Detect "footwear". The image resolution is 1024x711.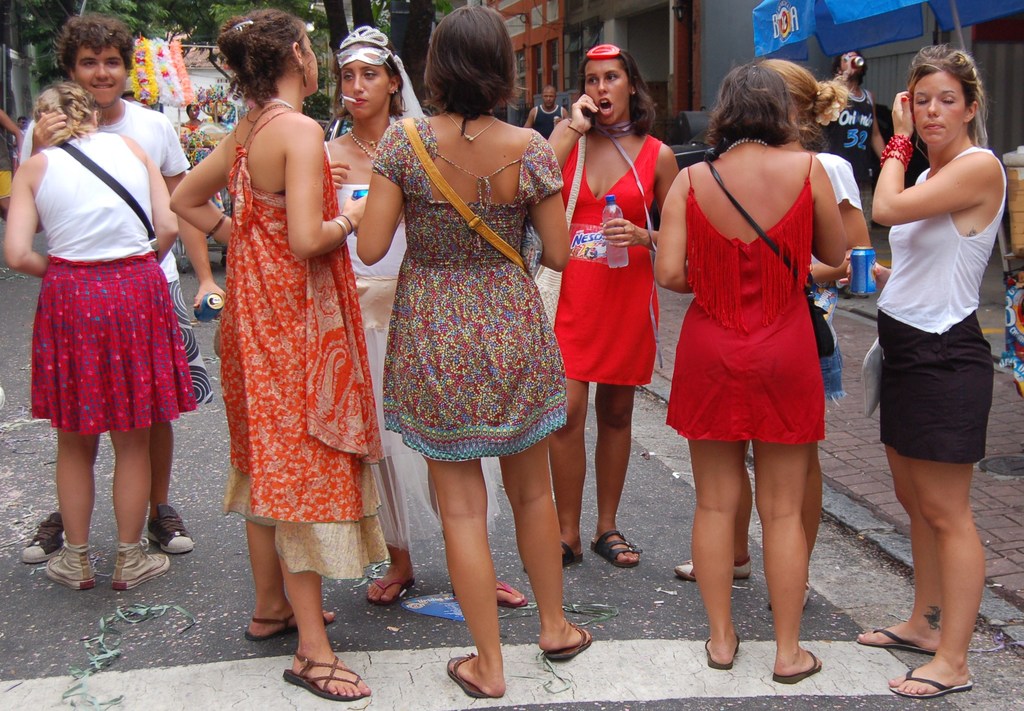
detection(149, 506, 191, 553).
